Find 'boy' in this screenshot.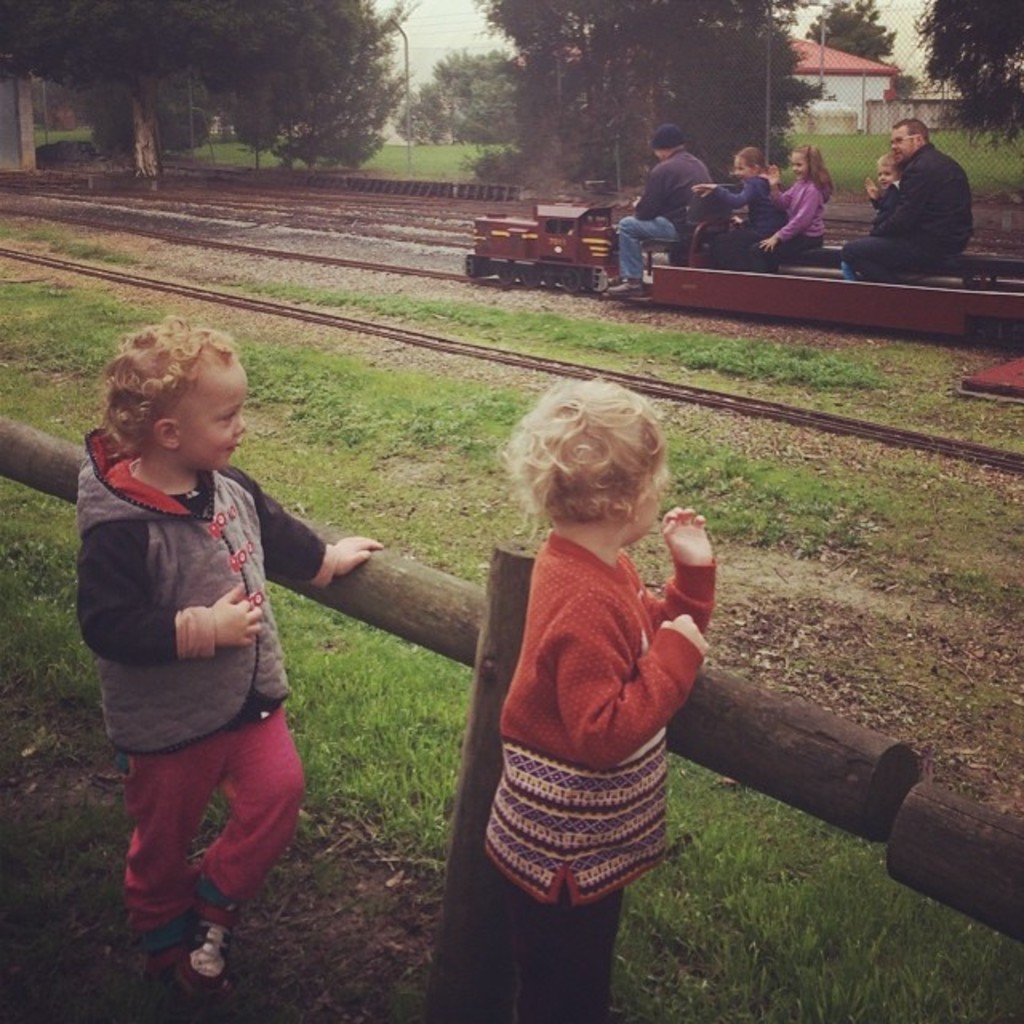
The bounding box for 'boy' is 86:347:424:982.
